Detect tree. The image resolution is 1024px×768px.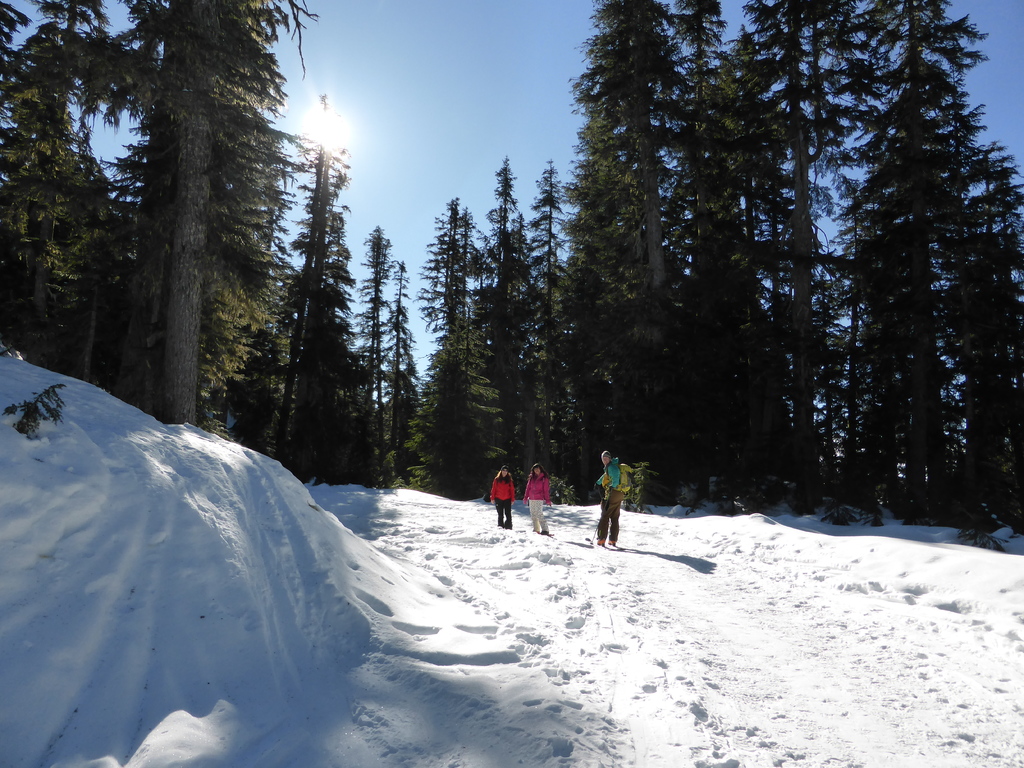
<bbox>260, 140, 344, 475</bbox>.
